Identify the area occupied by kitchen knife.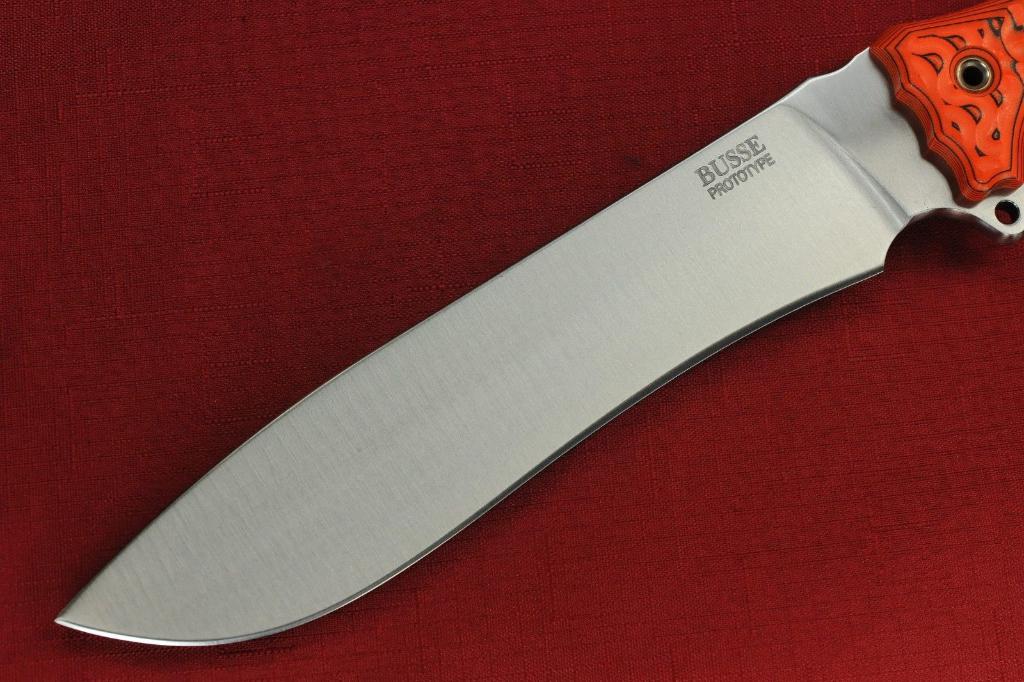
Area: detection(51, 0, 1023, 652).
